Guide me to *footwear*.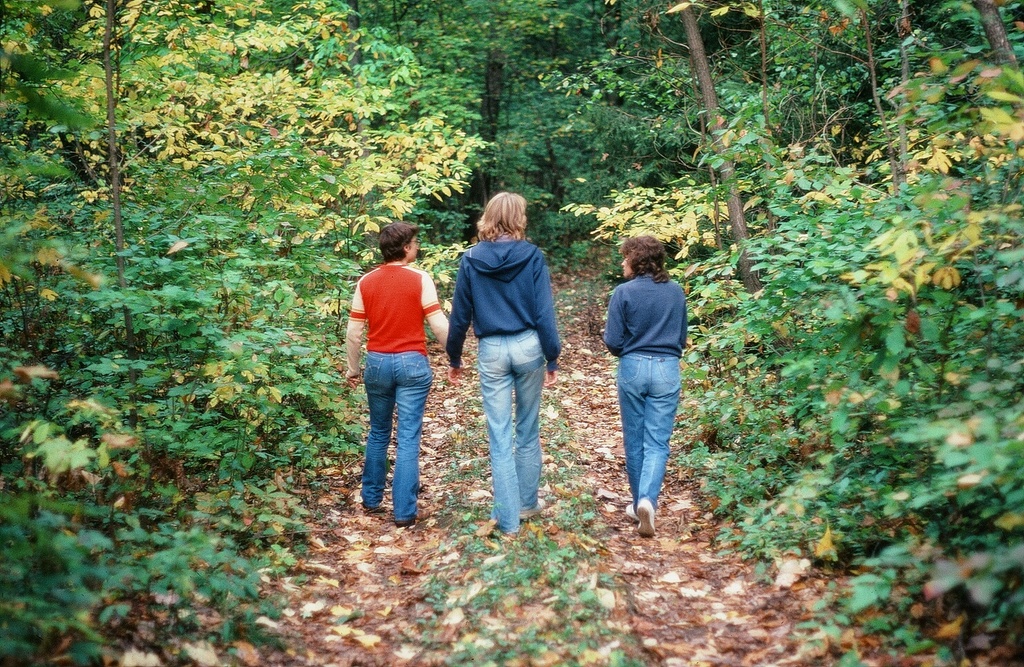
Guidance: 367 484 380 508.
